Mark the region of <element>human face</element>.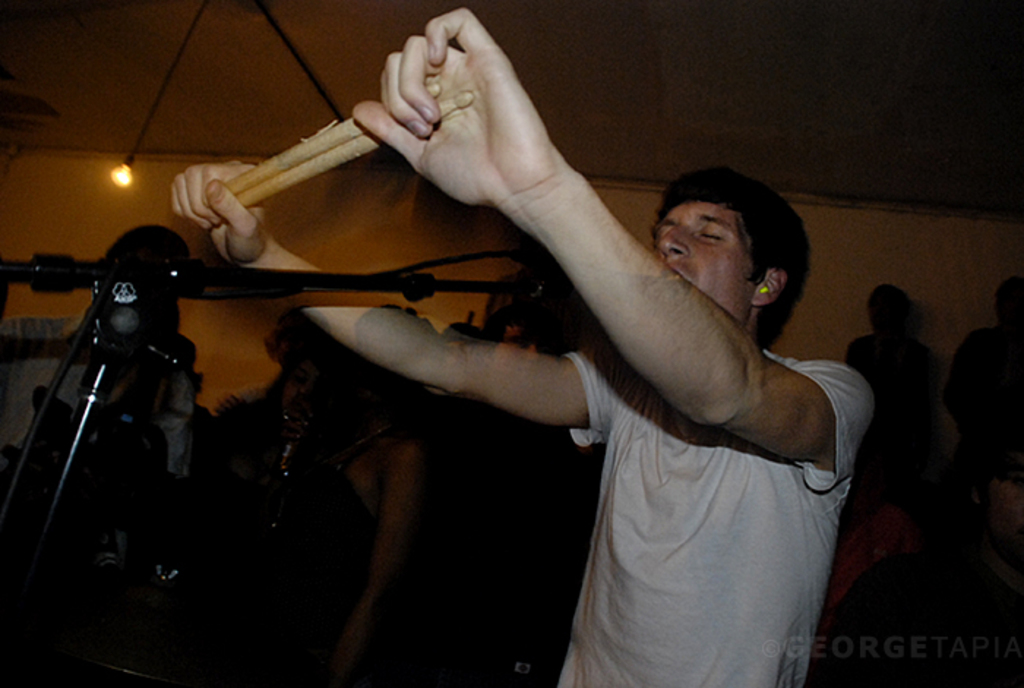
Region: [left=654, top=199, right=758, bottom=328].
